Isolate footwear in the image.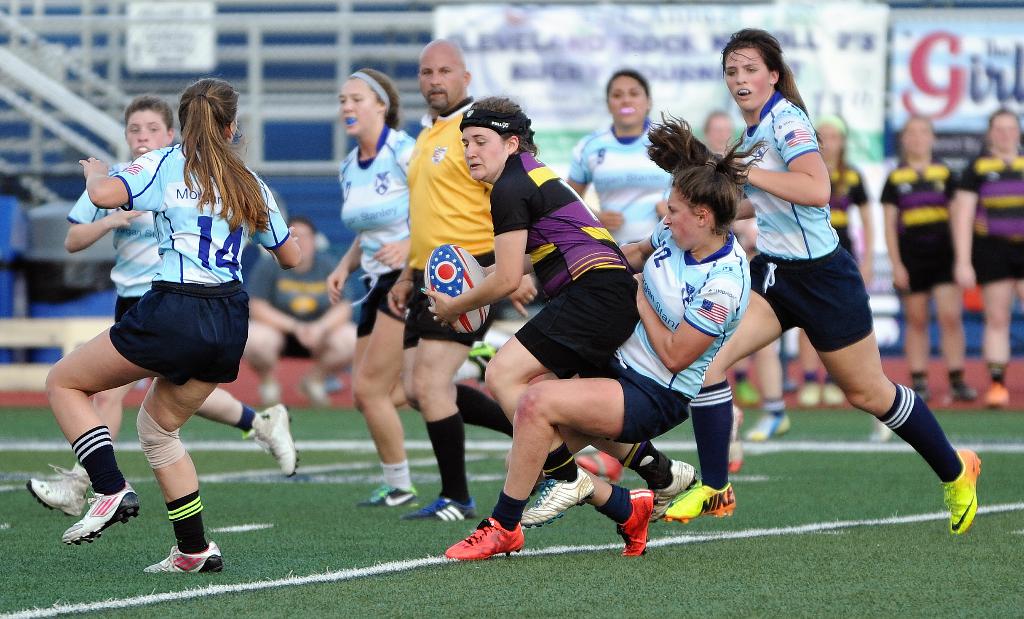
Isolated region: left=649, top=456, right=699, bottom=522.
